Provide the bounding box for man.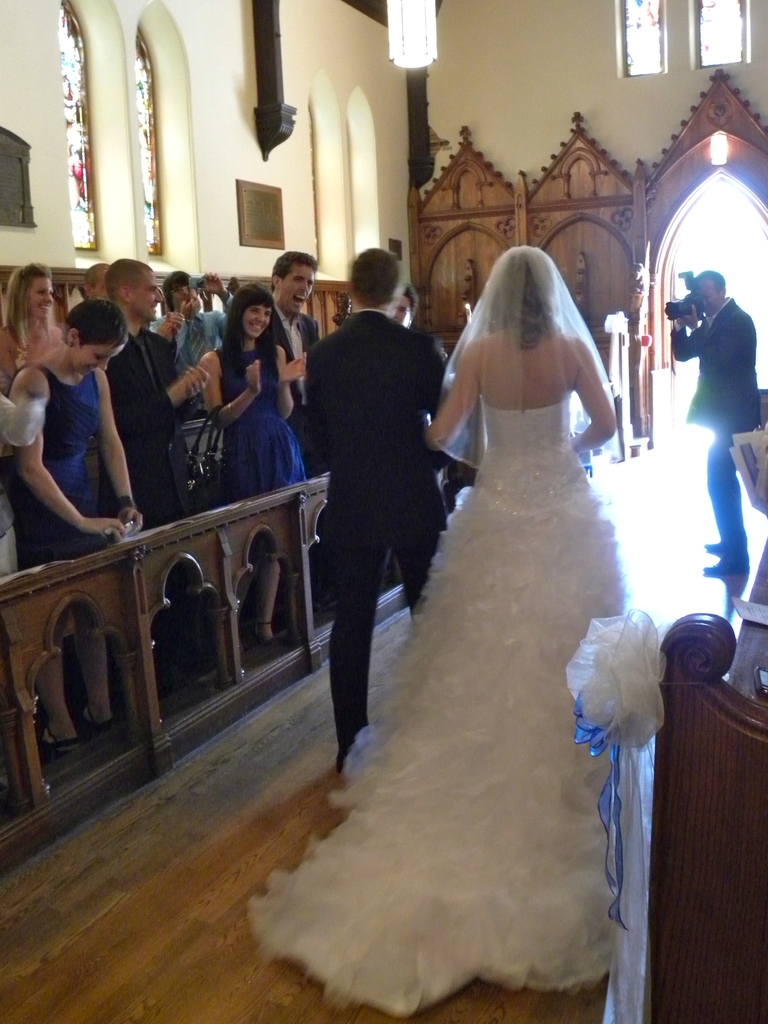
detection(264, 252, 308, 458).
